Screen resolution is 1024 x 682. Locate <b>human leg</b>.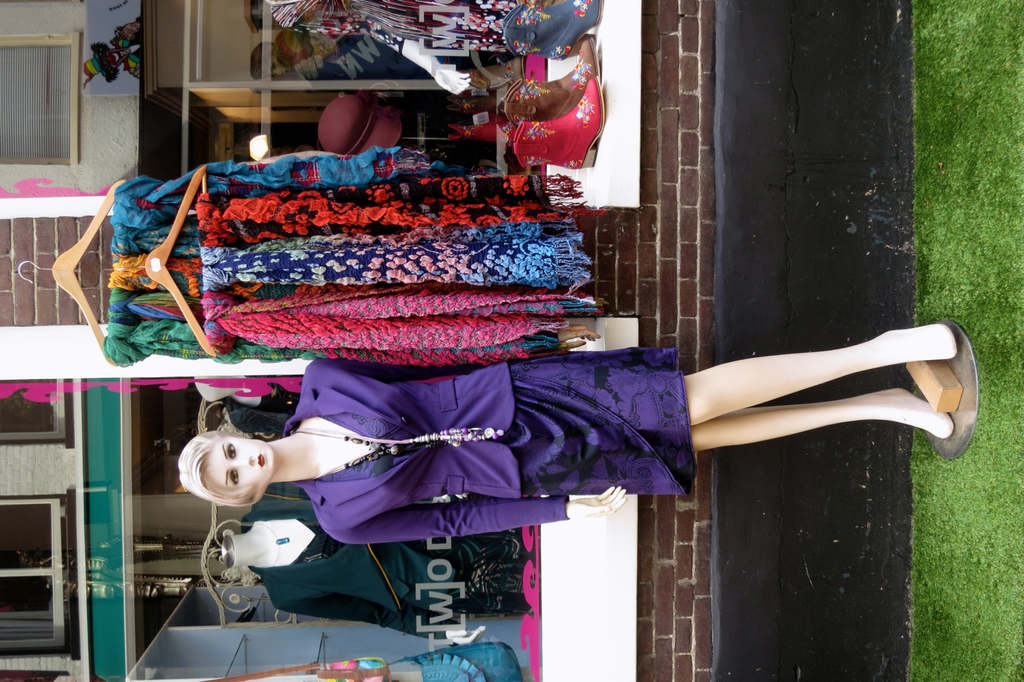
543 329 955 430.
